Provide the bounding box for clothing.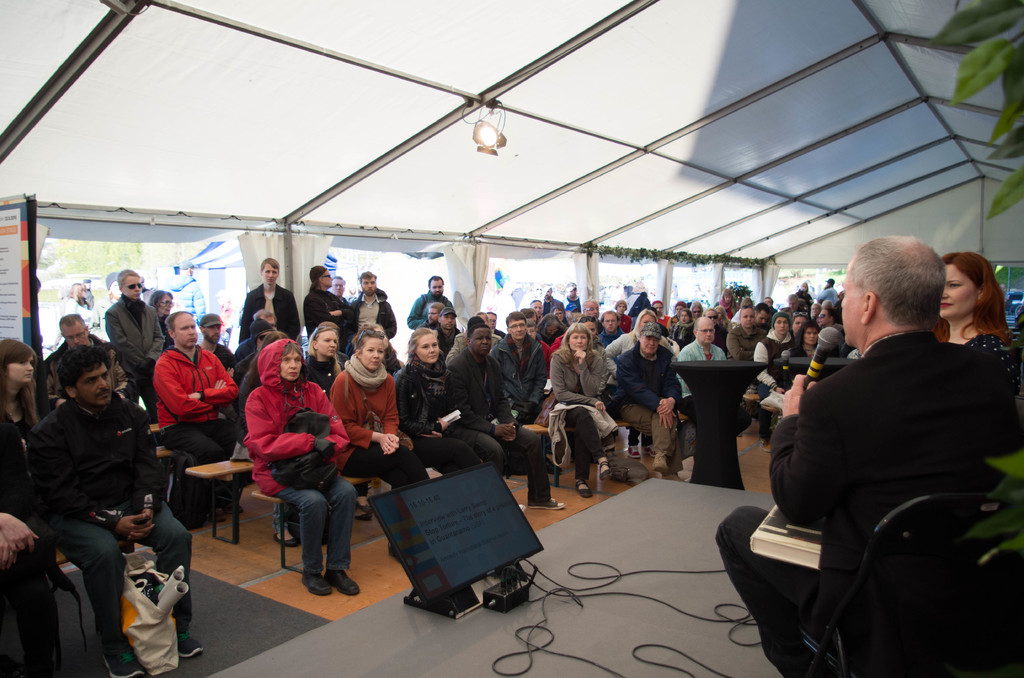
Rect(30, 394, 193, 657).
